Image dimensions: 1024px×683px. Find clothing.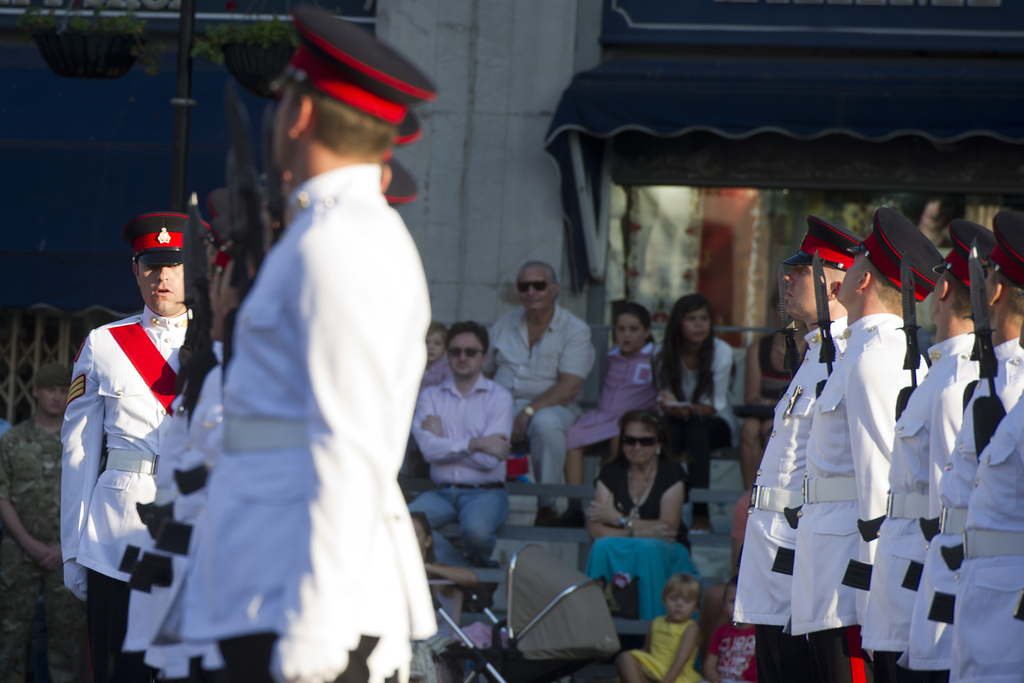
select_region(792, 313, 937, 682).
